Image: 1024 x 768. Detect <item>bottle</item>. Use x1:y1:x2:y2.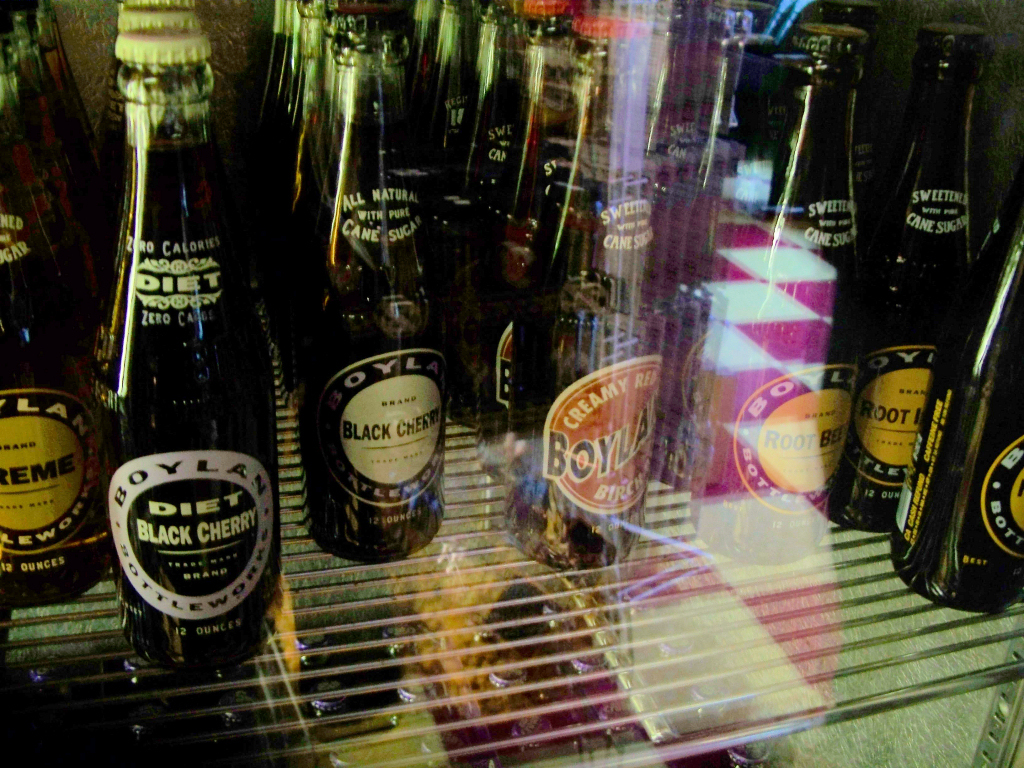
511:11:664:582.
